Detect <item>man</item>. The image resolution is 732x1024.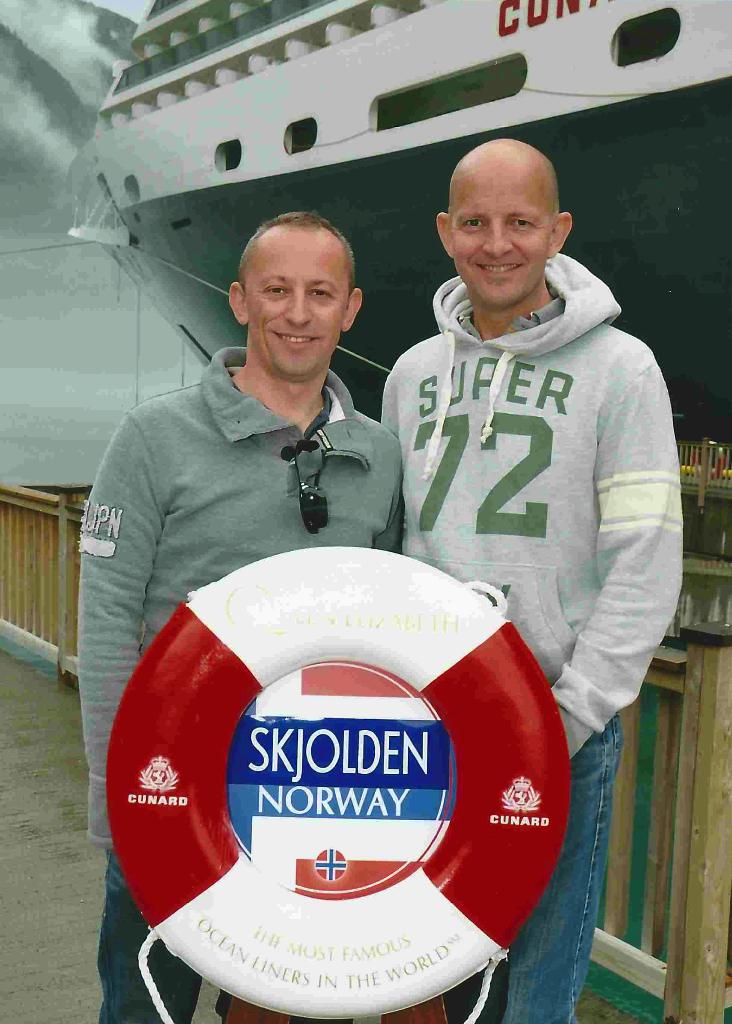
Rect(68, 195, 402, 1023).
